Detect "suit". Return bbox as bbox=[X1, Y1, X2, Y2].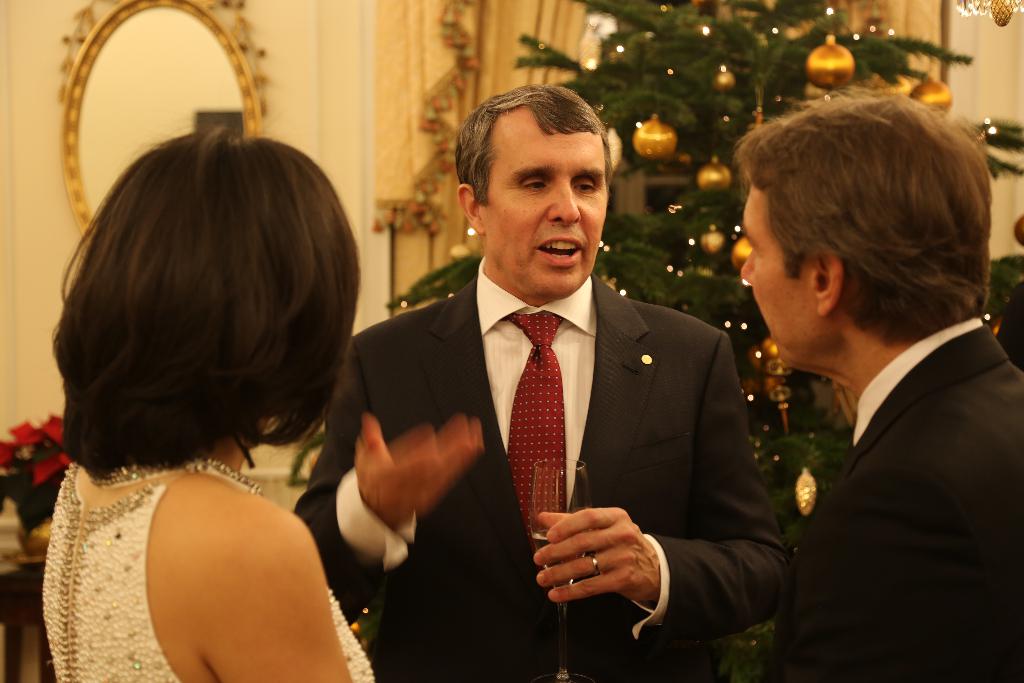
bbox=[371, 171, 755, 655].
